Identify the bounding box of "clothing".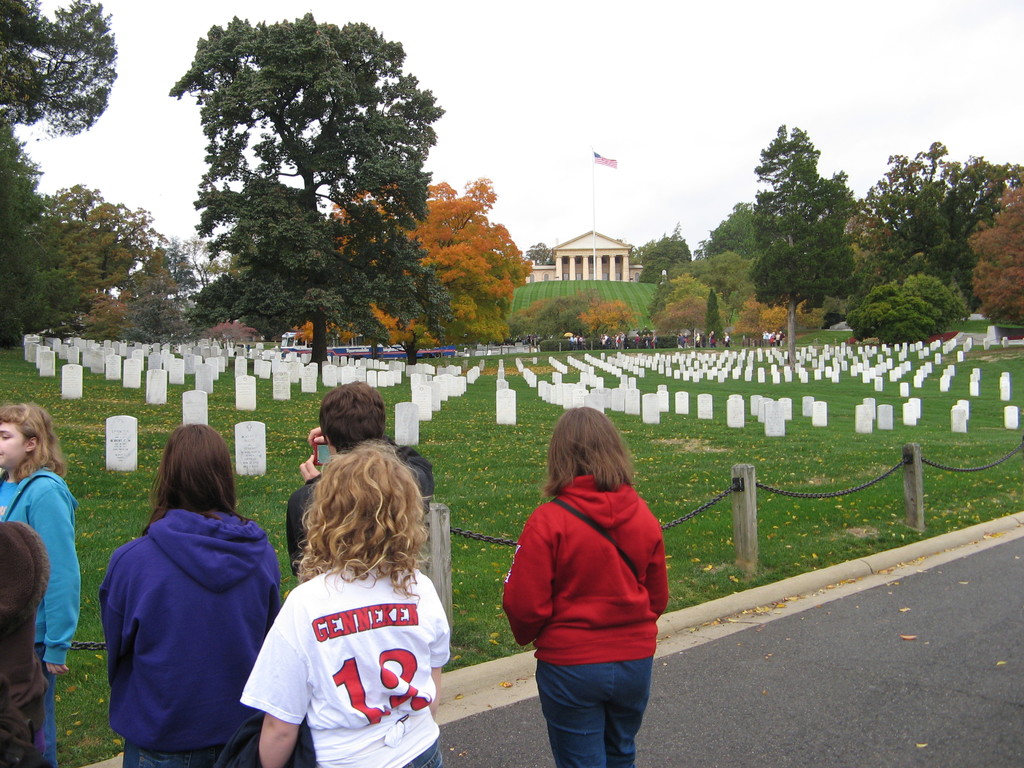
{"left": 90, "top": 507, "right": 282, "bottom": 767}.
